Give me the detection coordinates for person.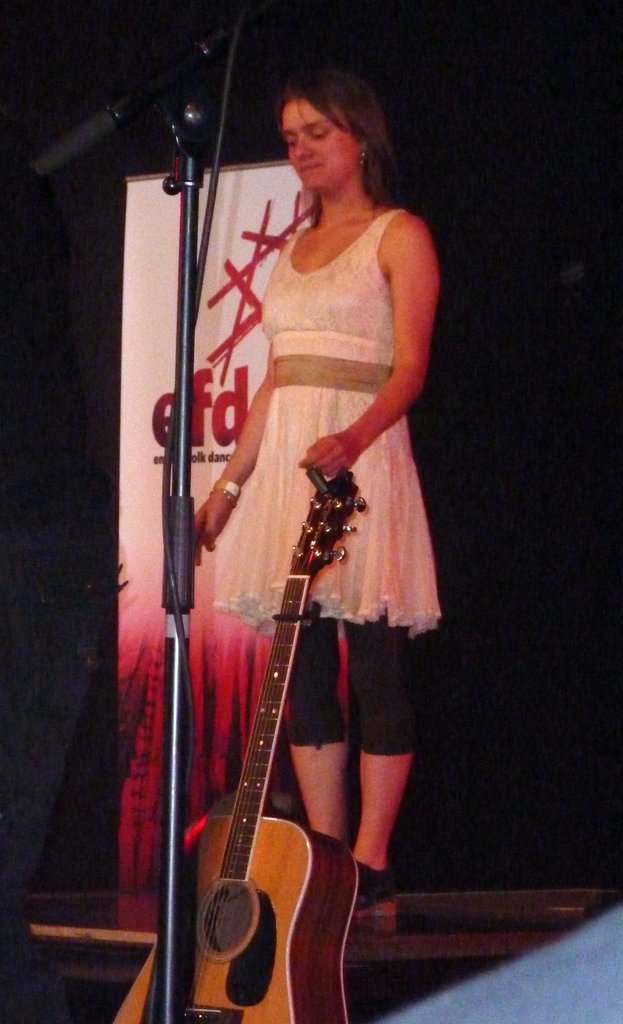
(180, 69, 465, 903).
